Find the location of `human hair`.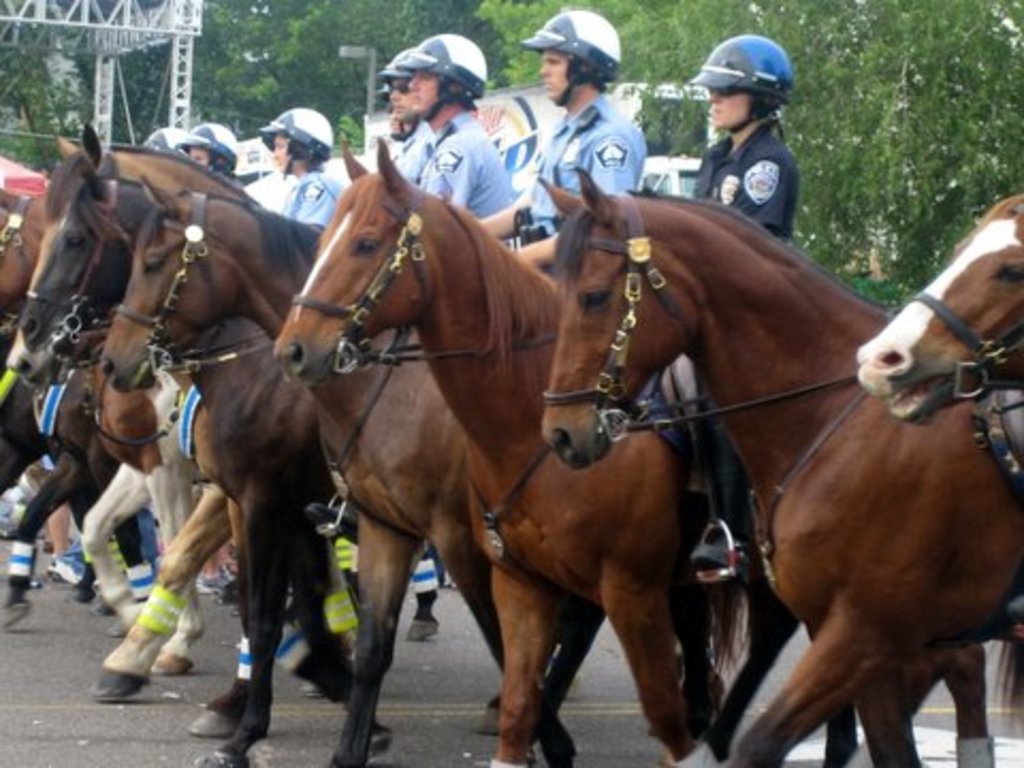
Location: 567 53 606 98.
